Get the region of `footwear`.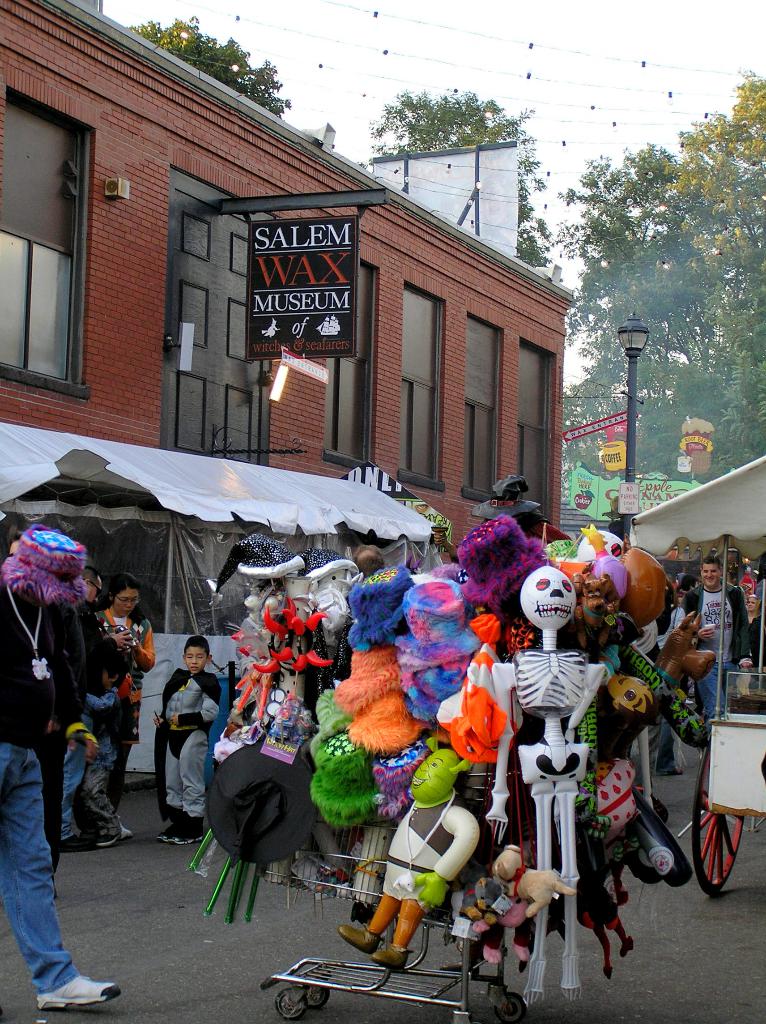
{"left": 338, "top": 922, "right": 381, "bottom": 956}.
